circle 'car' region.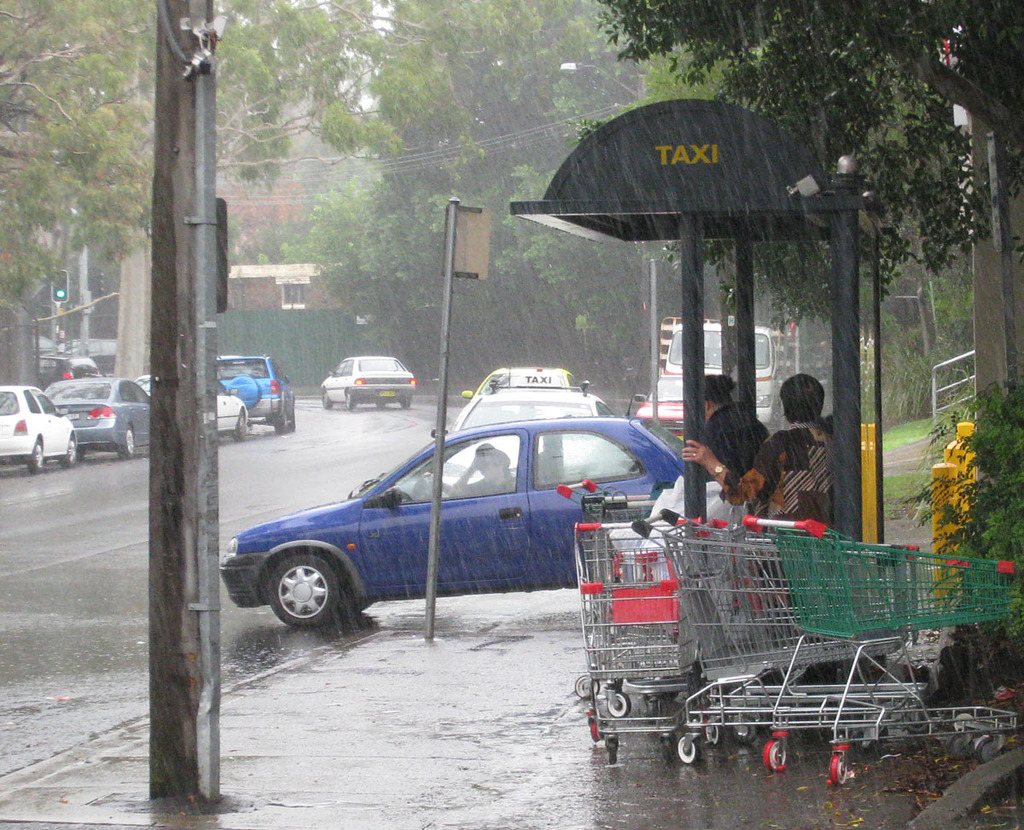
Region: x1=136 y1=377 x2=247 y2=440.
